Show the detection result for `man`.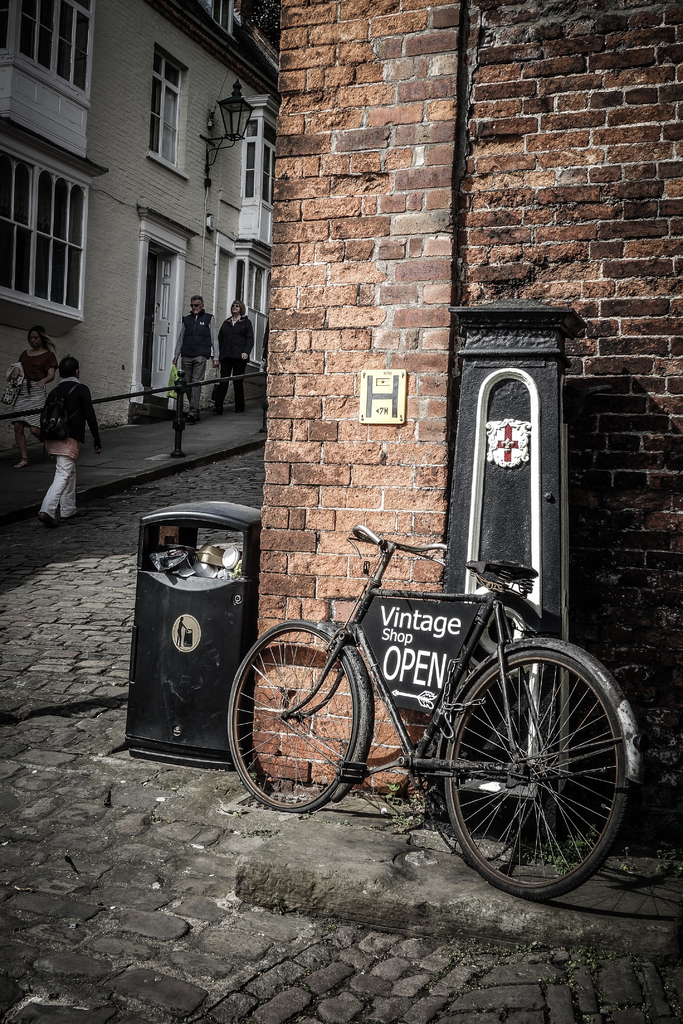
(211, 298, 258, 401).
